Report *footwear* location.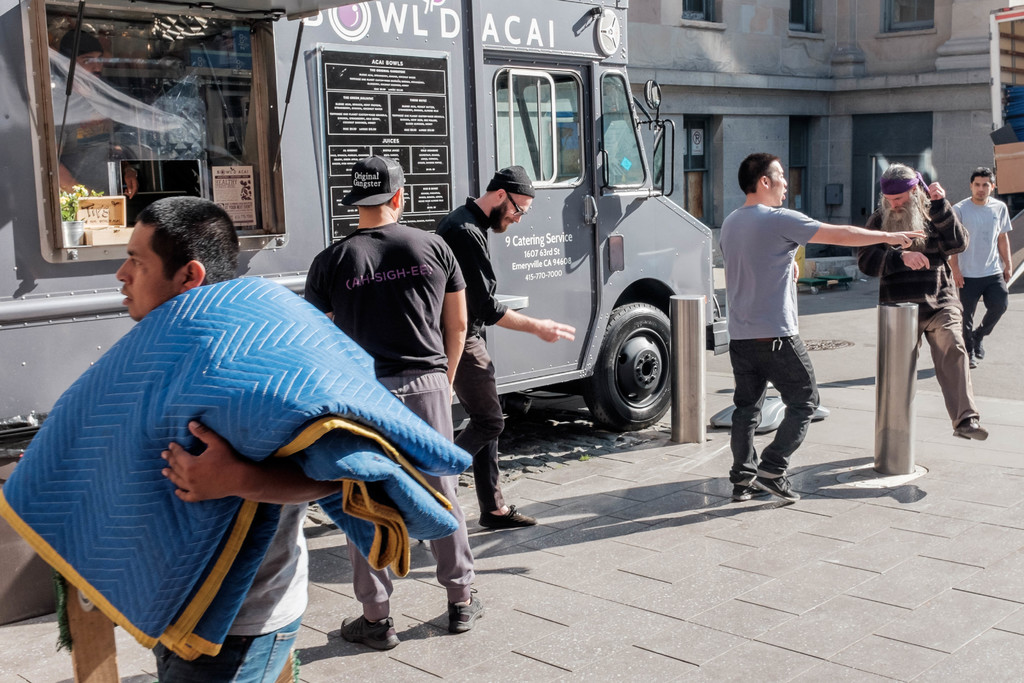
Report: l=748, t=472, r=799, b=502.
